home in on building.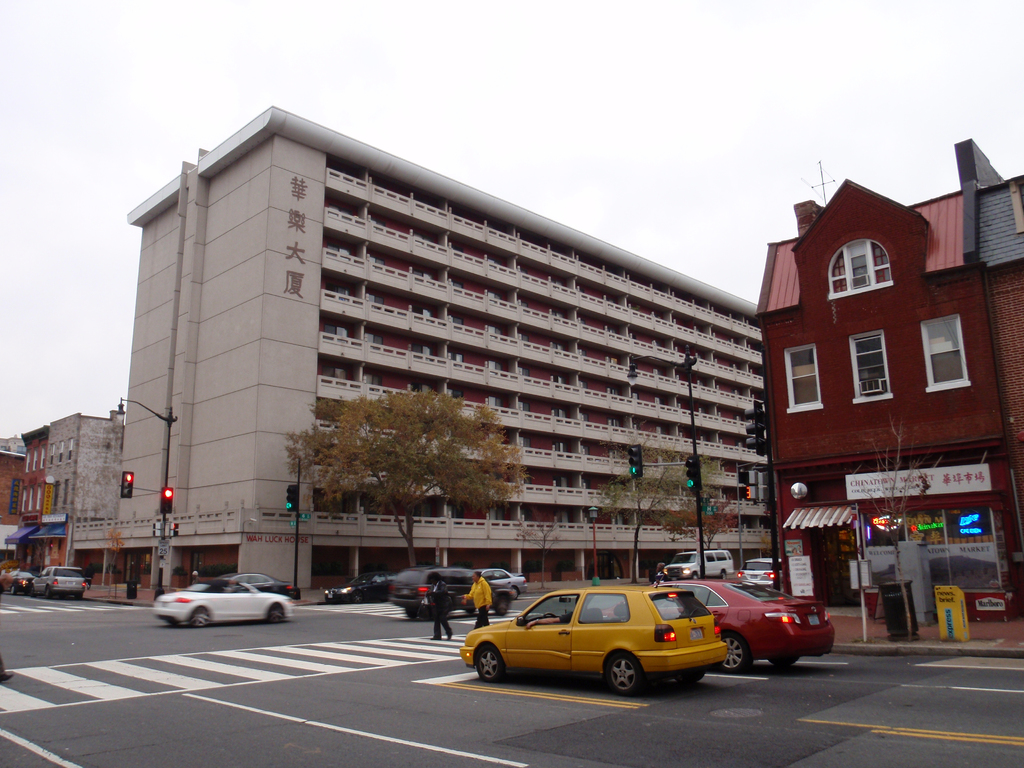
Homed in at [left=746, top=140, right=1023, bottom=620].
